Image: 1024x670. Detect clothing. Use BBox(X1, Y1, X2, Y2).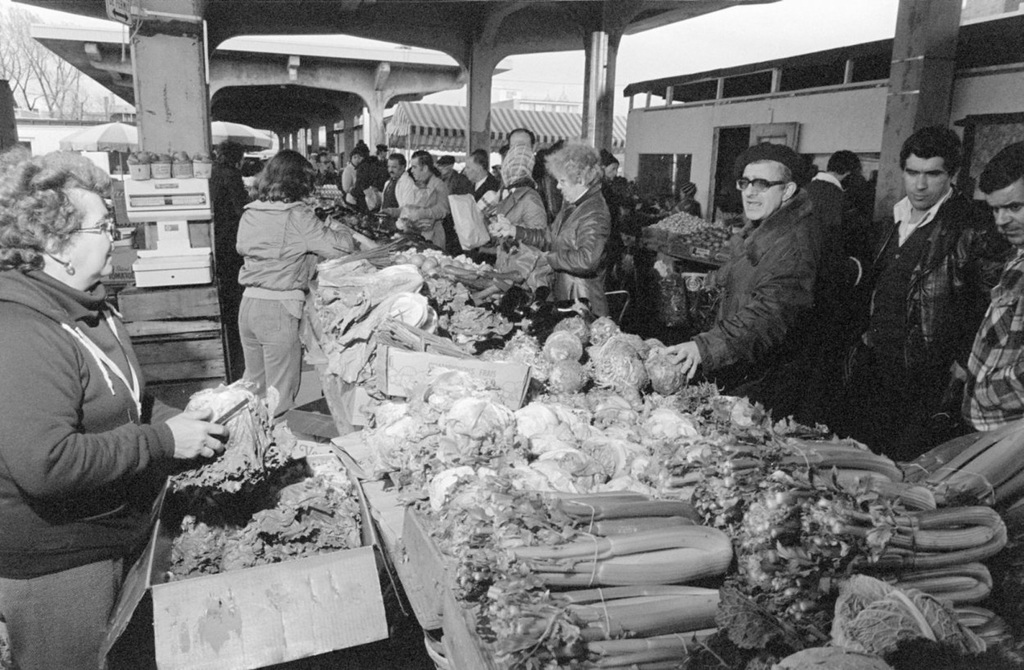
BBox(343, 162, 360, 197).
